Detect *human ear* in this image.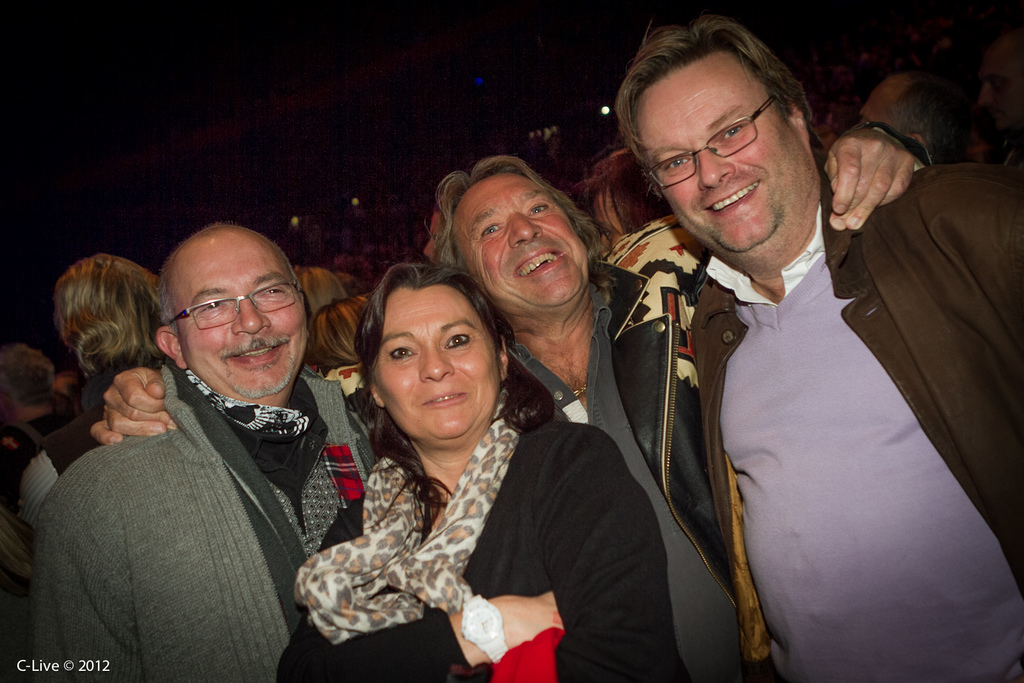
Detection: box(156, 328, 188, 367).
